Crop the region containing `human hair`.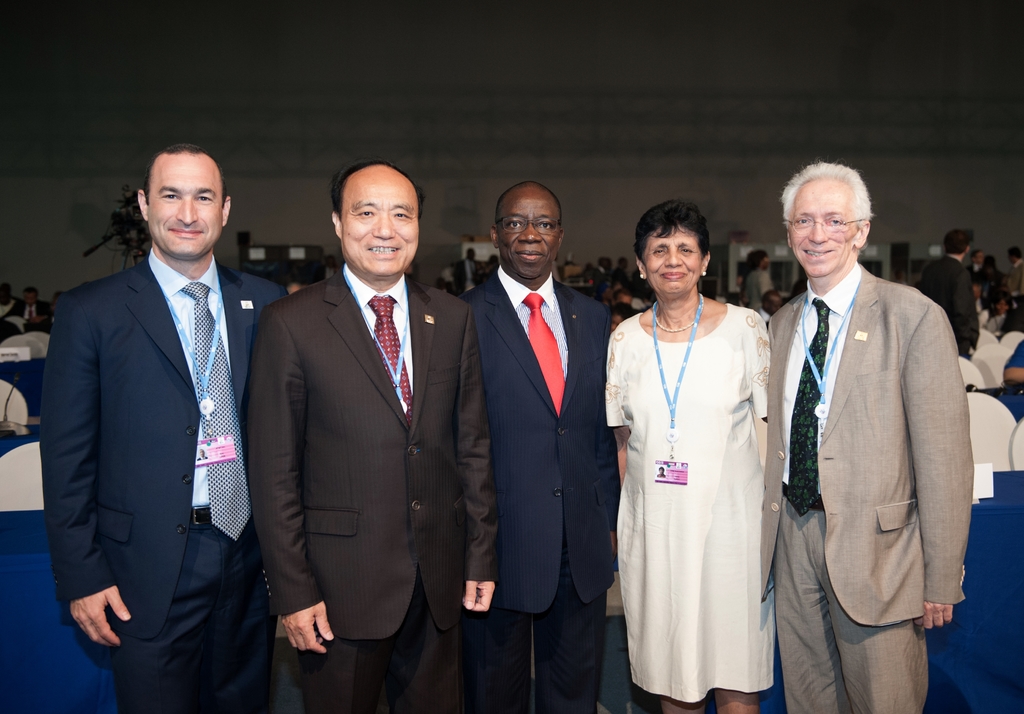
Crop region: <bbox>331, 159, 426, 219</bbox>.
